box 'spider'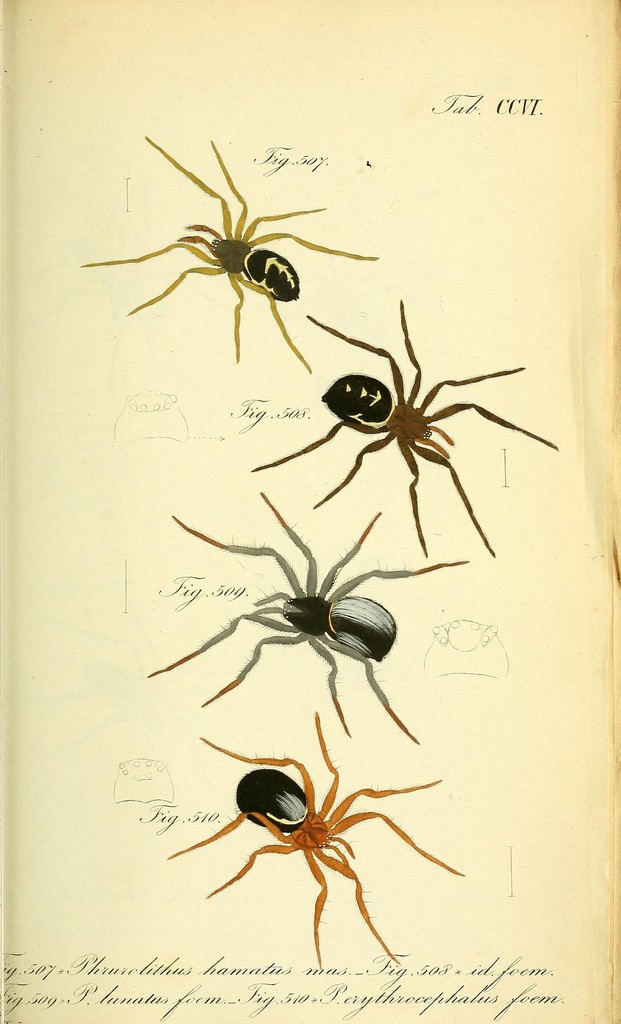
(x1=74, y1=131, x2=389, y2=379)
